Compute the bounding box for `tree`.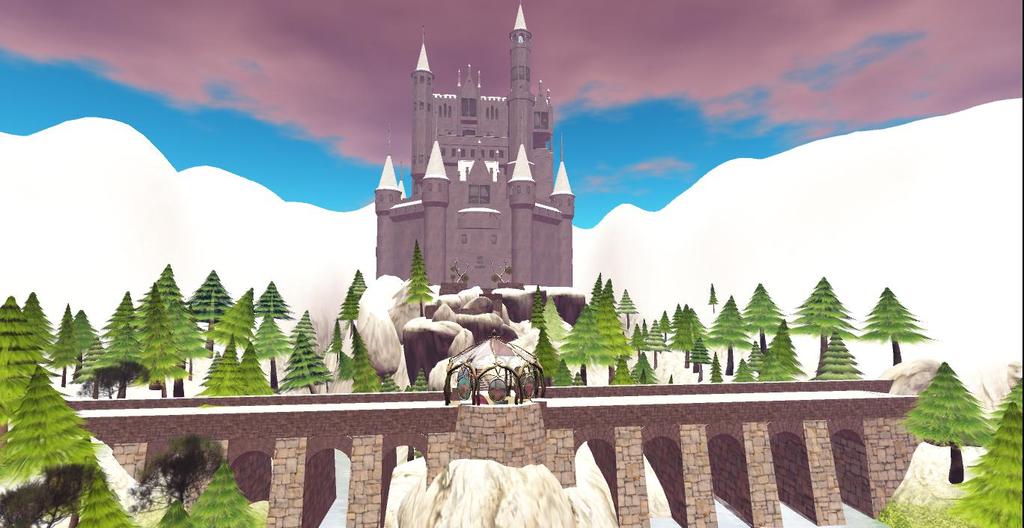
left=860, top=288, right=939, bottom=367.
